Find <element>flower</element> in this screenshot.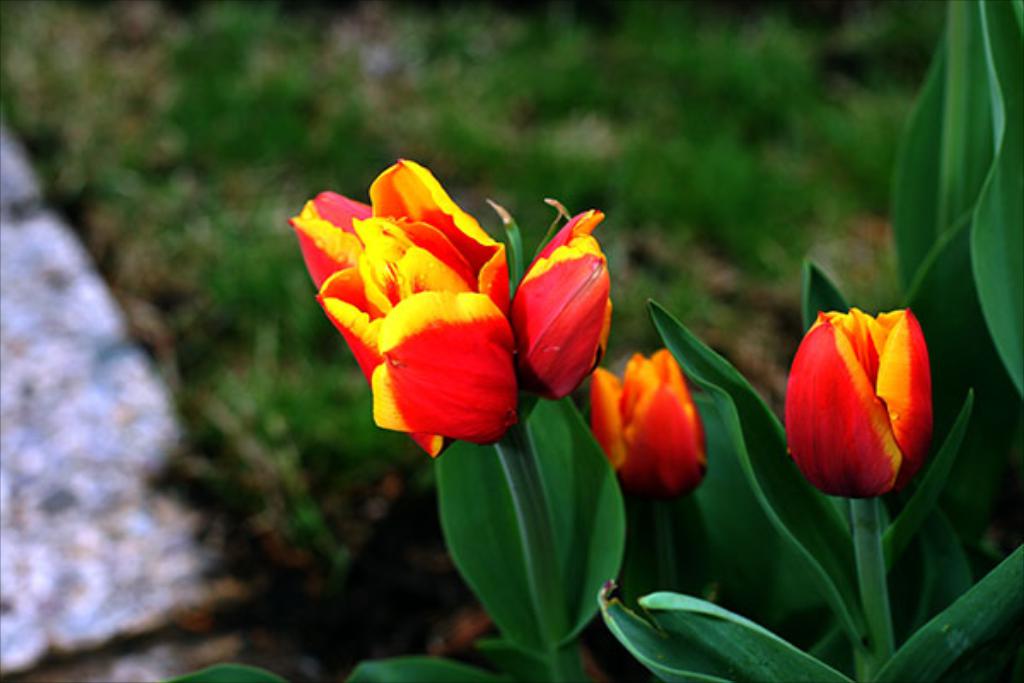
The bounding box for <element>flower</element> is <box>287,162,515,451</box>.
